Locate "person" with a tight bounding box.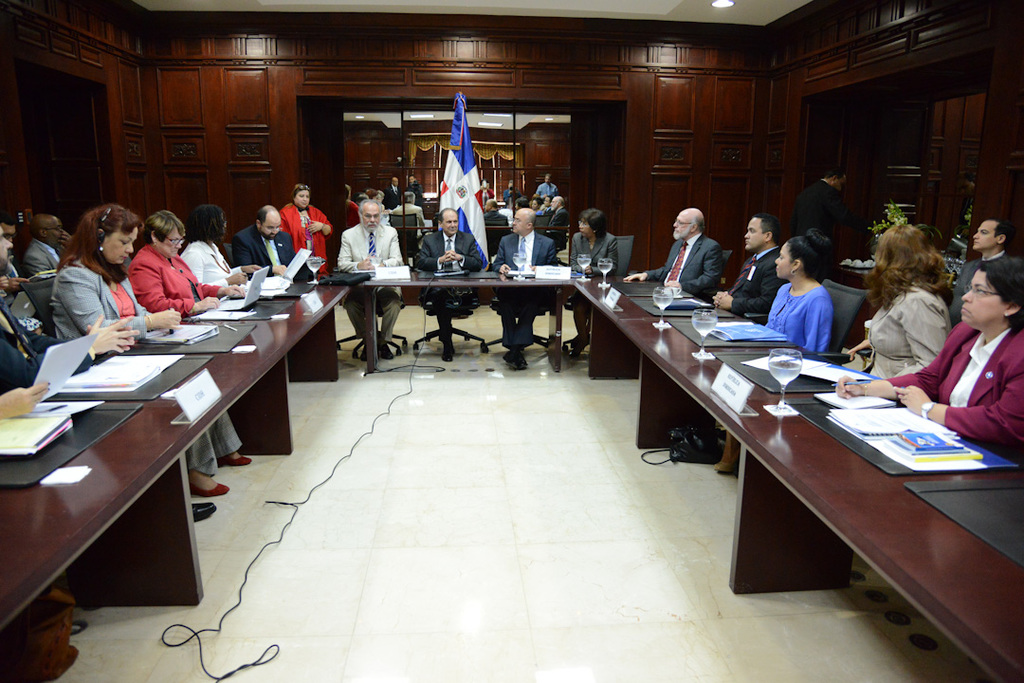
{"left": 832, "top": 250, "right": 1023, "bottom": 459}.
